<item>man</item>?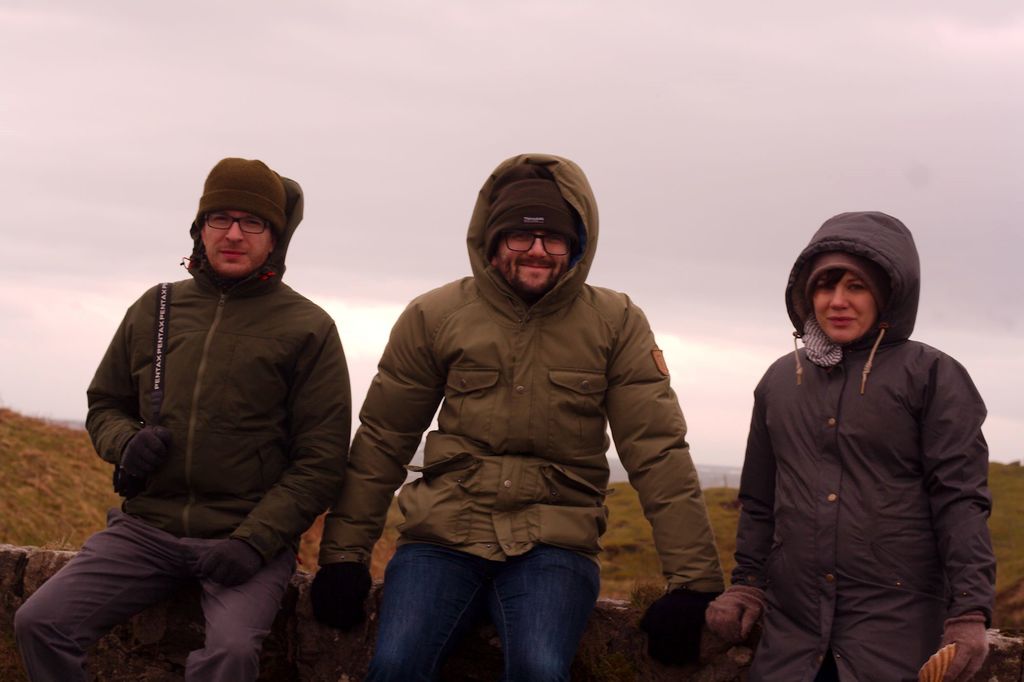
x1=50 y1=154 x2=358 y2=681
